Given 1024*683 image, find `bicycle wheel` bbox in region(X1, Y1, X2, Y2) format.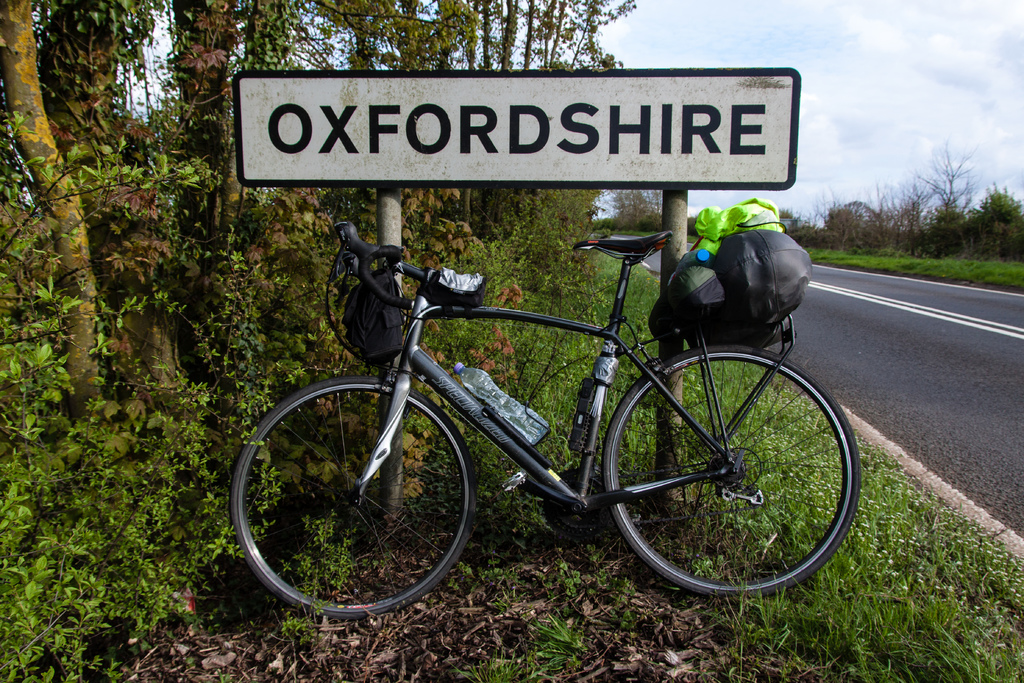
region(598, 336, 860, 600).
